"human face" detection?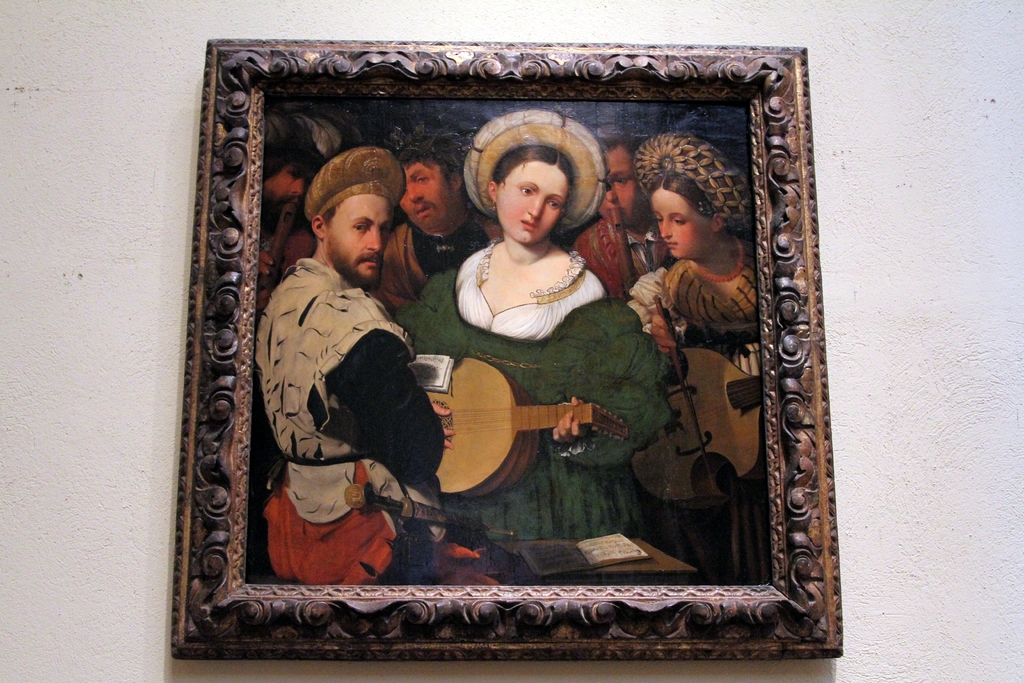
394:159:456:230
